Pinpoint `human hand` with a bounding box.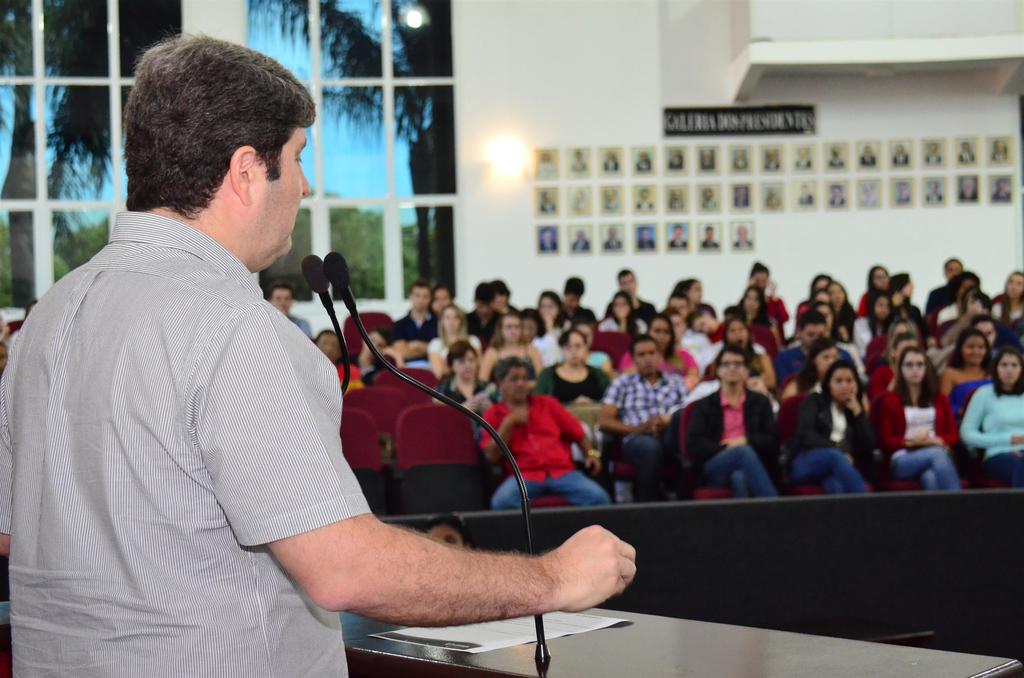
513, 404, 527, 425.
